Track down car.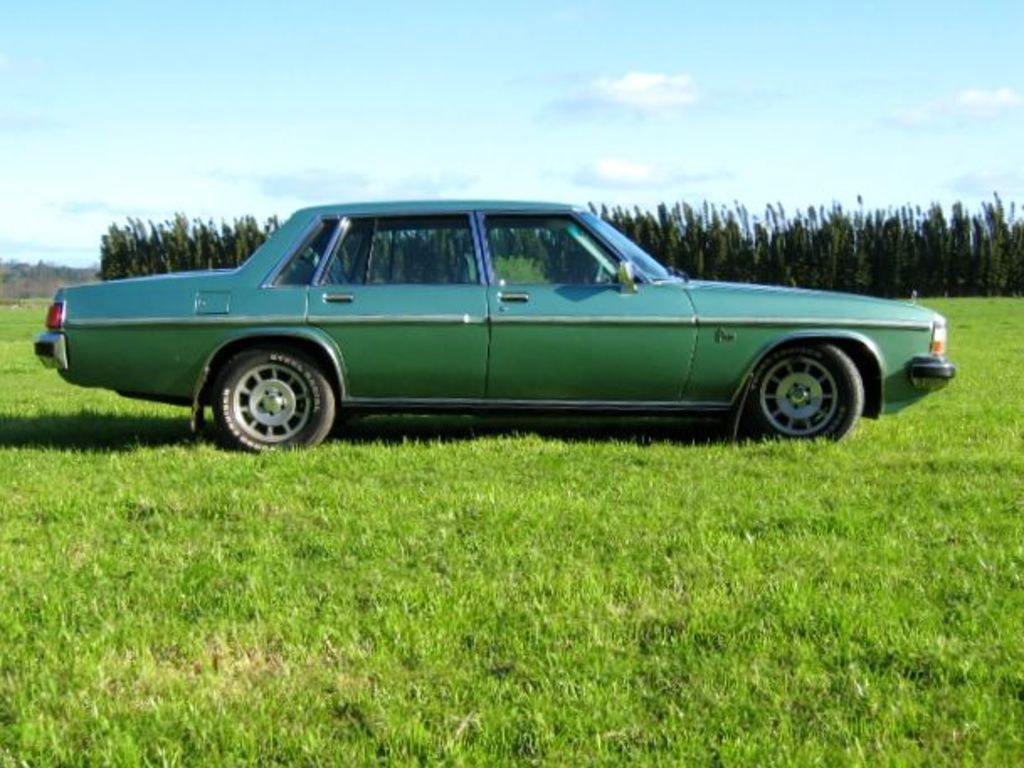
Tracked to bbox=[29, 212, 937, 457].
